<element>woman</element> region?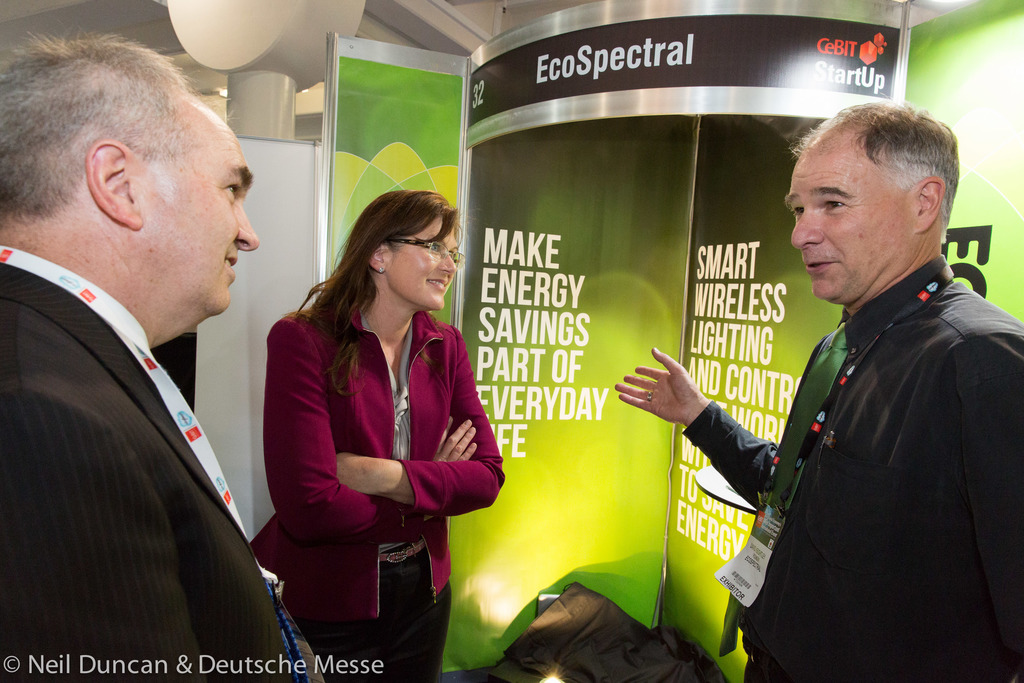
253:162:497:680
